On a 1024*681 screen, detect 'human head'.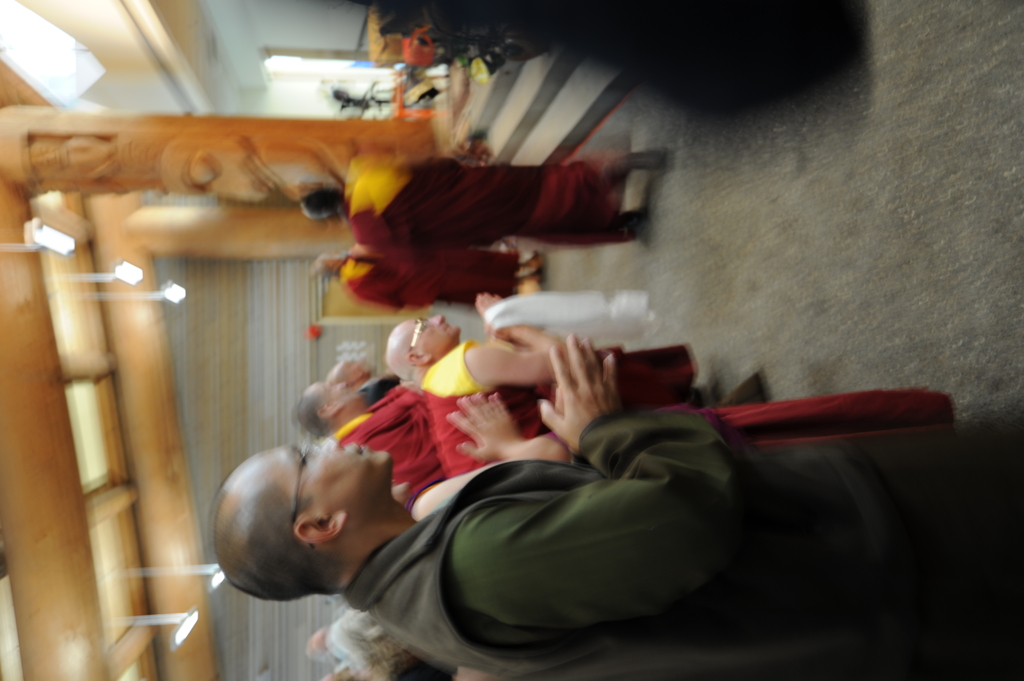
pyautogui.locateOnScreen(299, 186, 348, 229).
